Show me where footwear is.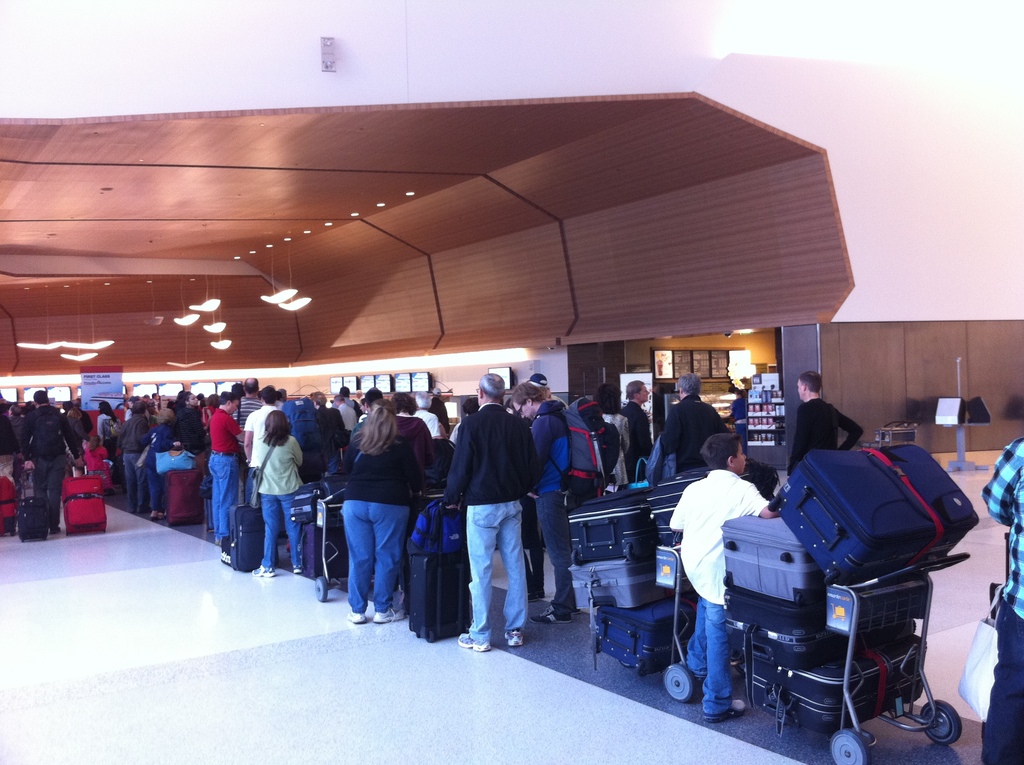
footwear is at crop(294, 560, 307, 572).
